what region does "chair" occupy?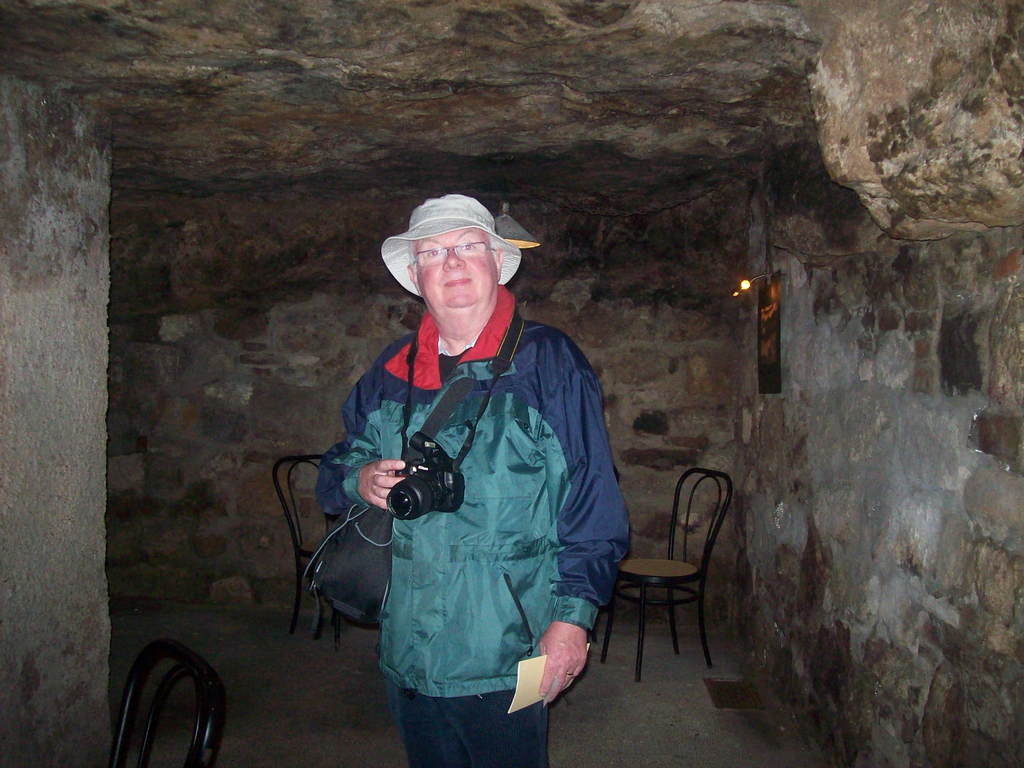
x1=95 y1=628 x2=241 y2=767.
